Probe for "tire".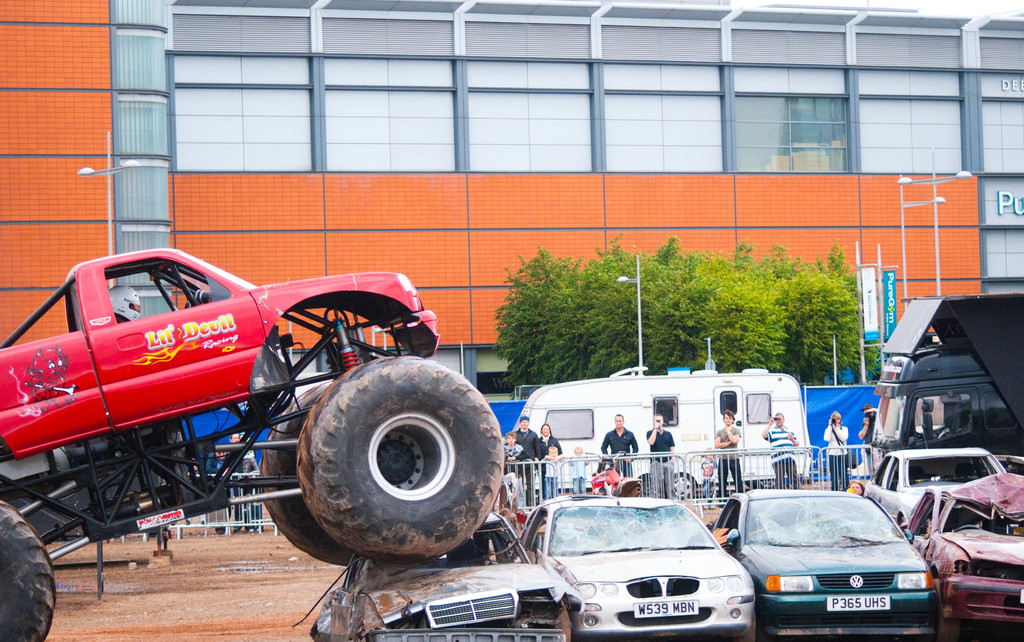
Probe result: x1=296, y1=352, x2=490, y2=566.
